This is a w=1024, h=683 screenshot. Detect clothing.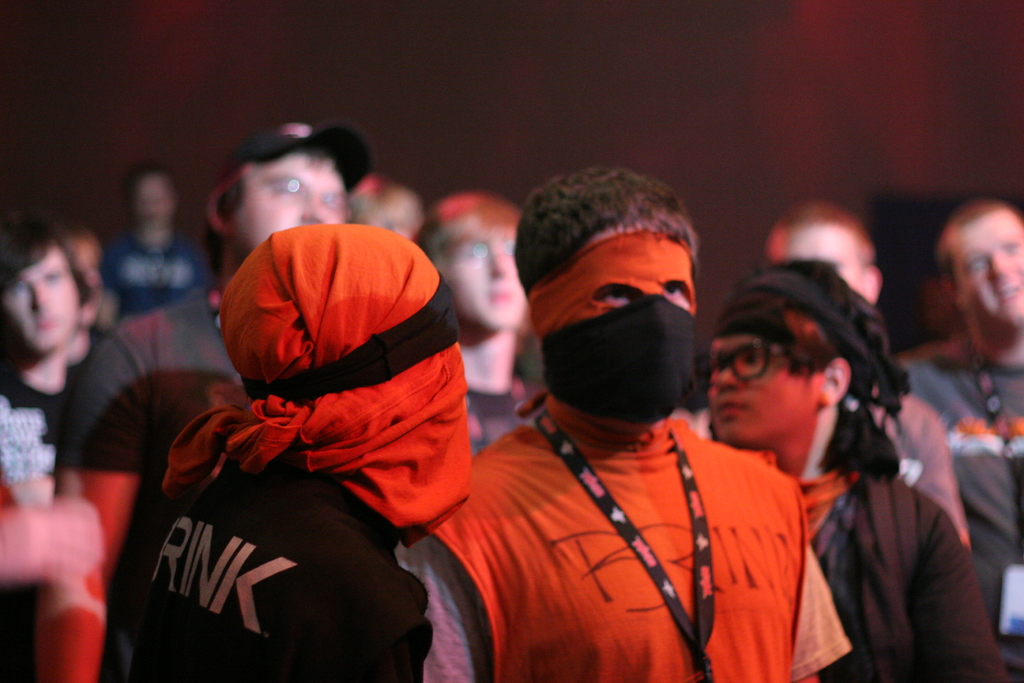
(116,251,450,666).
